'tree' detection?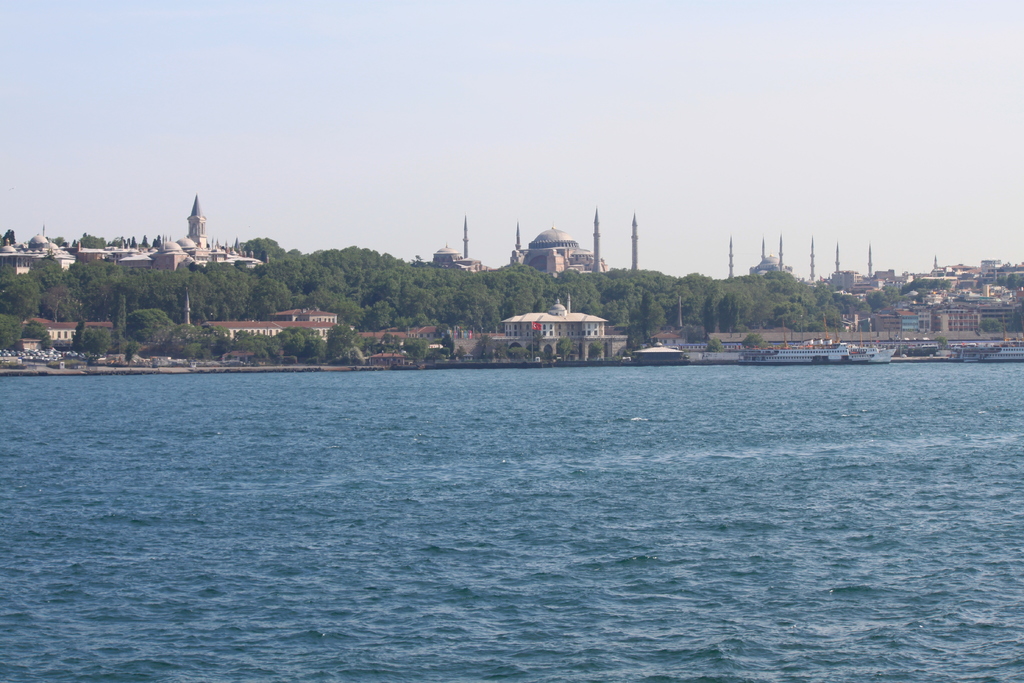
{"left": 20, "top": 308, "right": 54, "bottom": 361}
